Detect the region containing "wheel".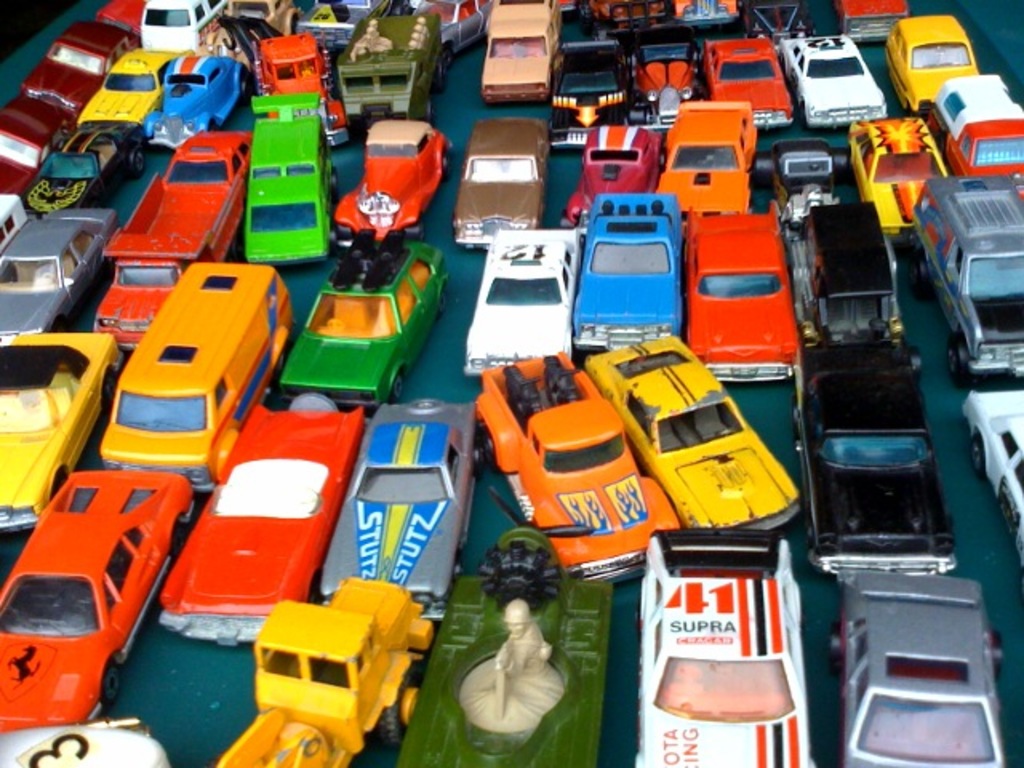
(330,165,346,203).
